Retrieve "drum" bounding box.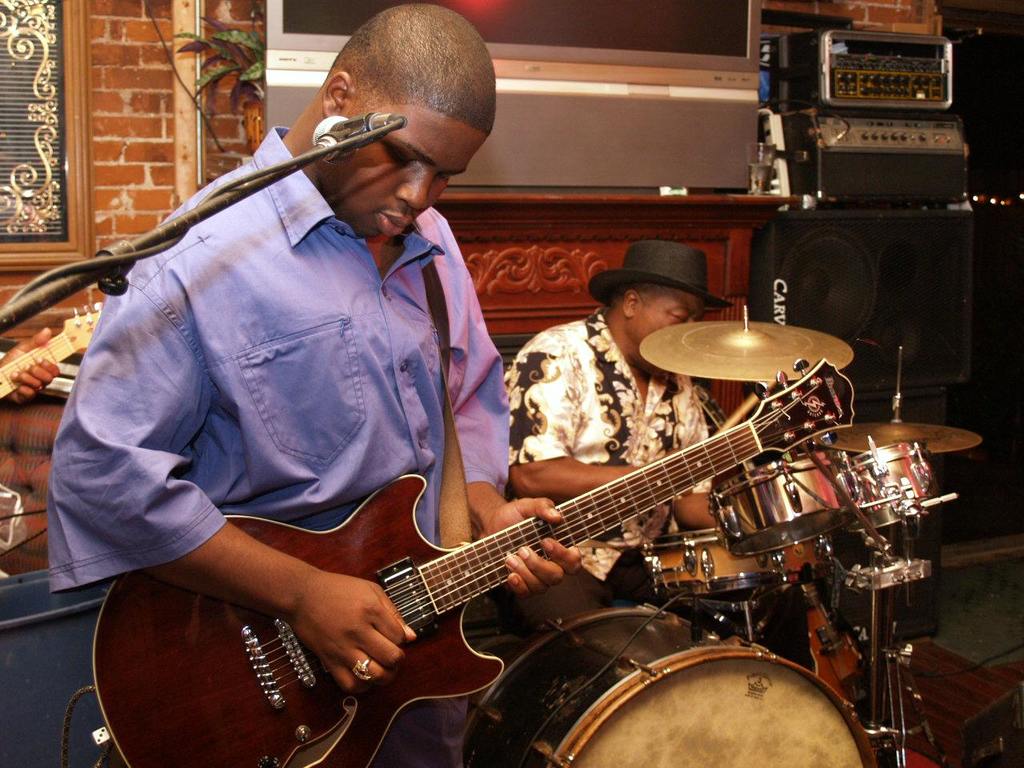
Bounding box: bbox(845, 441, 941, 538).
